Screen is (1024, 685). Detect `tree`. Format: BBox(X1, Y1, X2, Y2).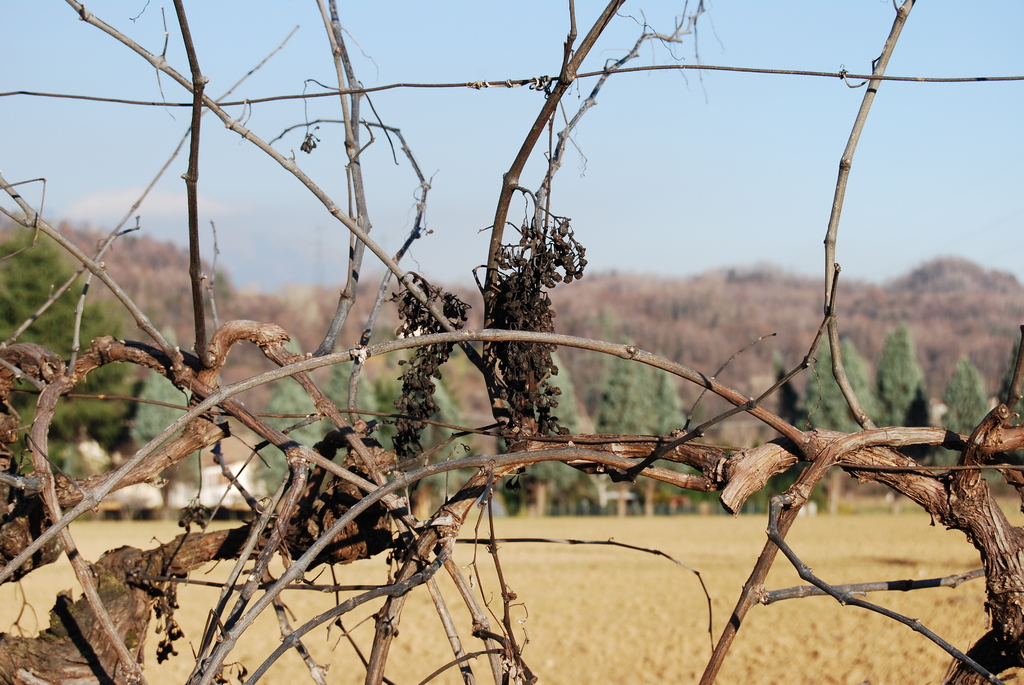
BBox(769, 354, 803, 464).
